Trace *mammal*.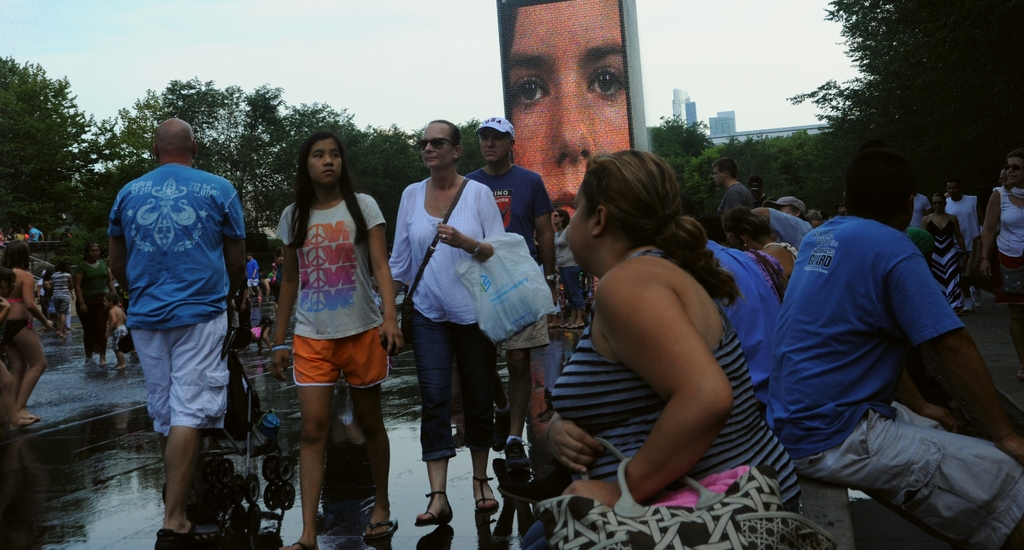
Traced to locate(518, 152, 799, 549).
